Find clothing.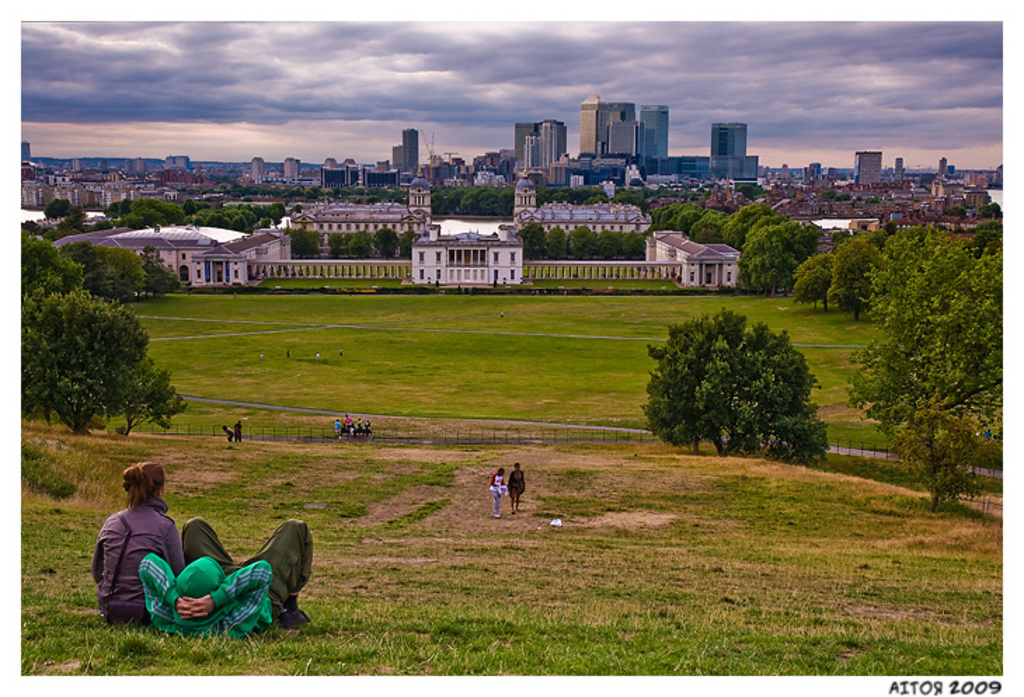
pyautogui.locateOnScreen(139, 515, 314, 644).
